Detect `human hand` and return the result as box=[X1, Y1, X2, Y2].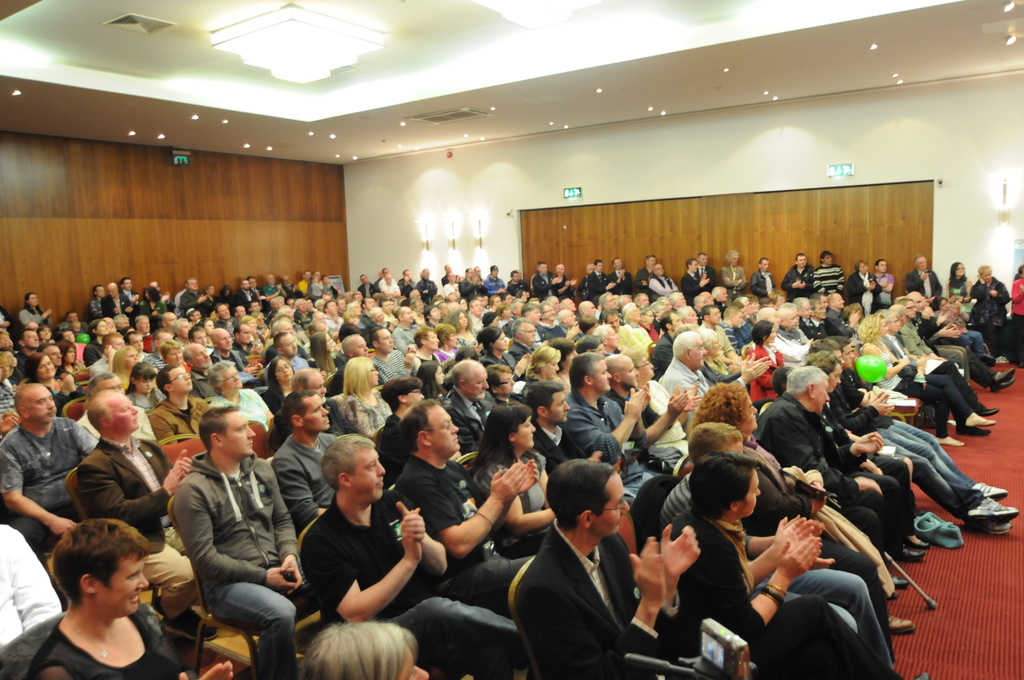
box=[180, 660, 234, 679].
